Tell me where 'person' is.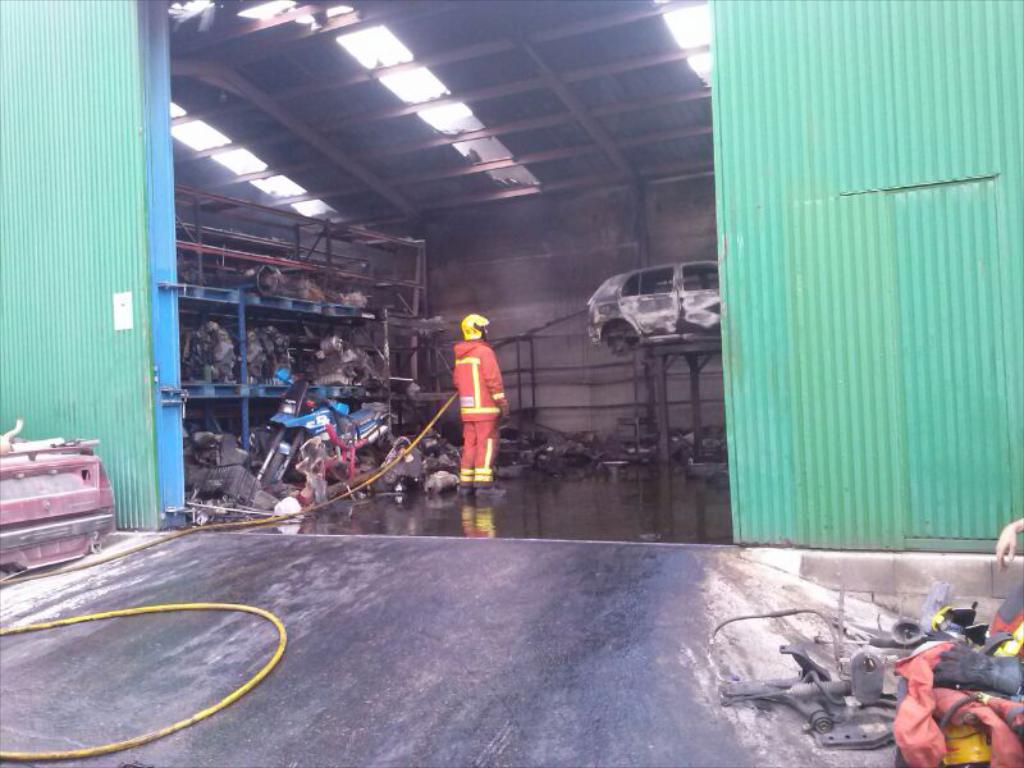
'person' is at (x1=449, y1=312, x2=509, y2=495).
